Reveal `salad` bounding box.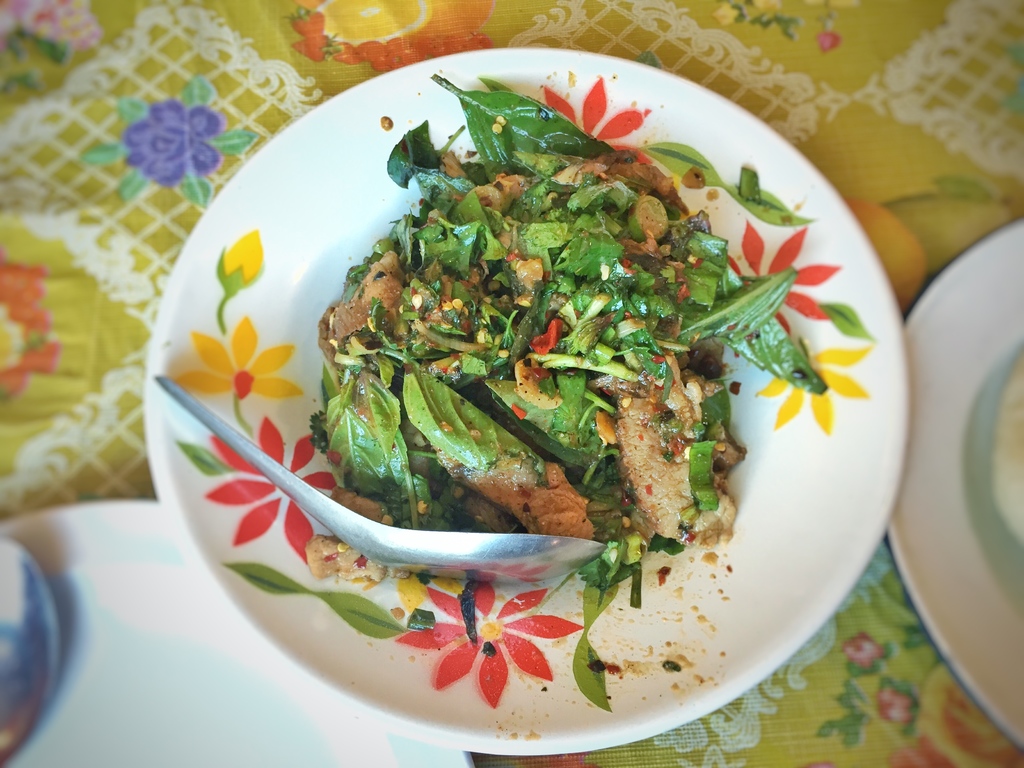
Revealed: rect(284, 90, 778, 625).
